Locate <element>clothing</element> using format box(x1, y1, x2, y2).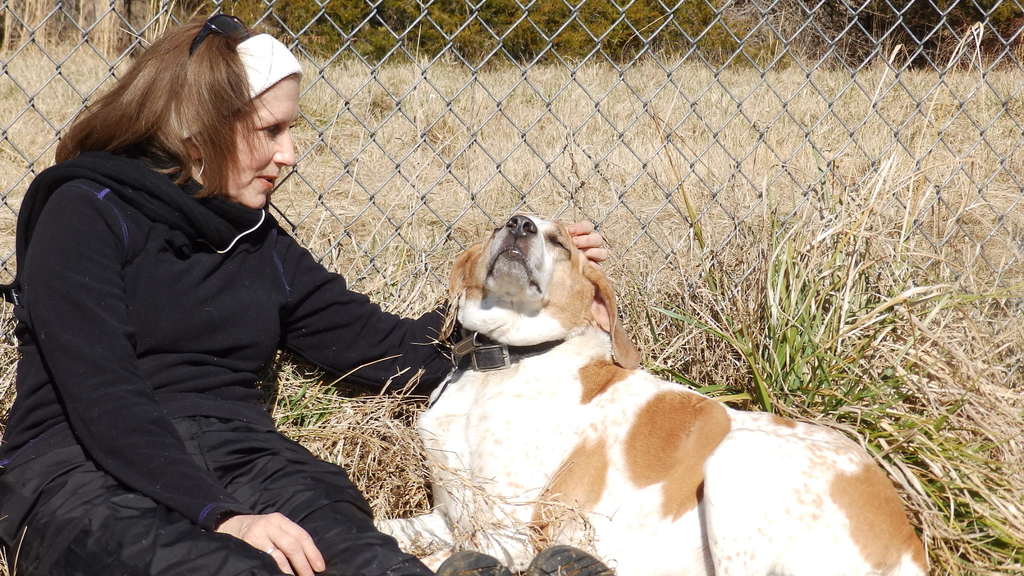
box(17, 88, 417, 556).
